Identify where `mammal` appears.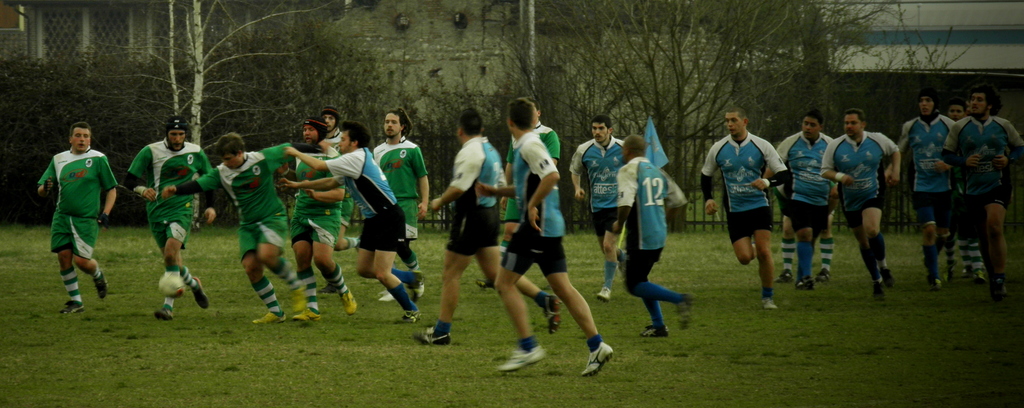
Appears at detection(35, 118, 108, 318).
